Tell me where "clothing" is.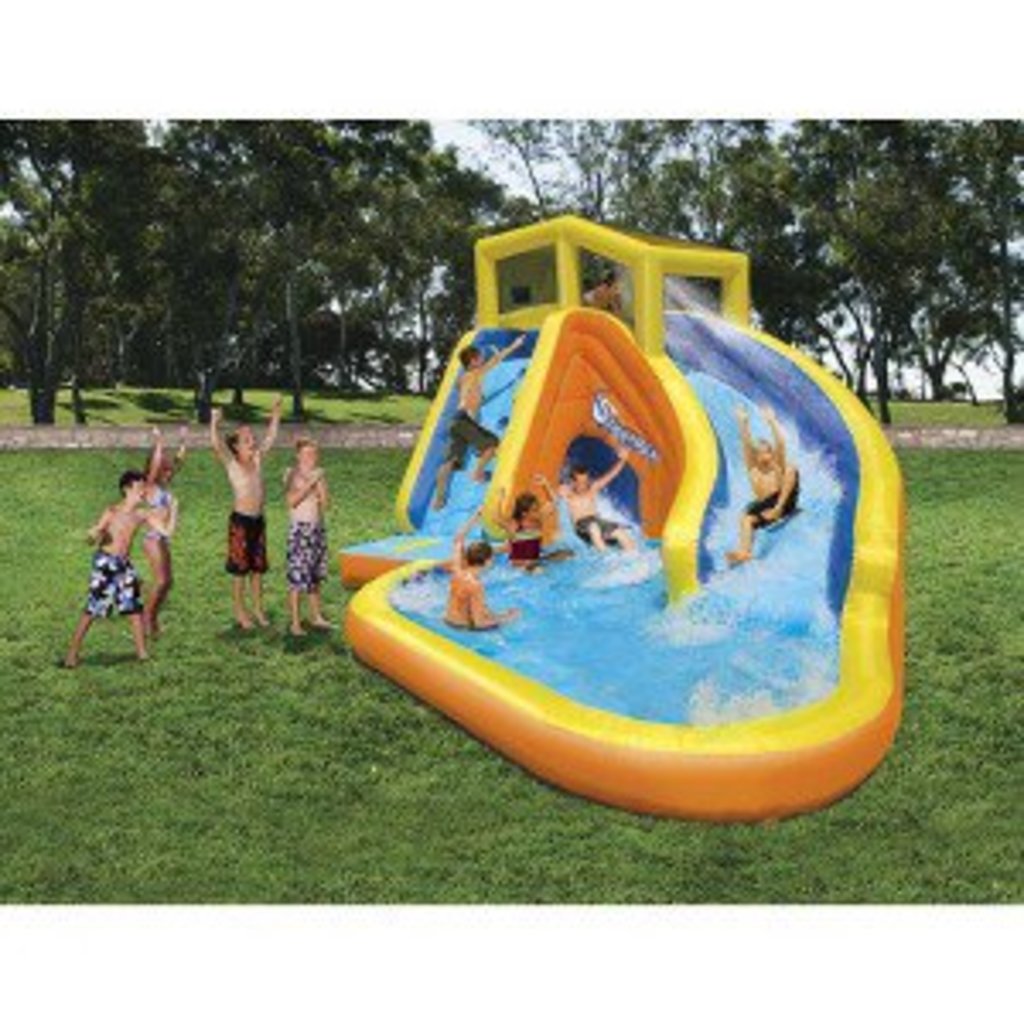
"clothing" is at bbox=[82, 563, 140, 618].
